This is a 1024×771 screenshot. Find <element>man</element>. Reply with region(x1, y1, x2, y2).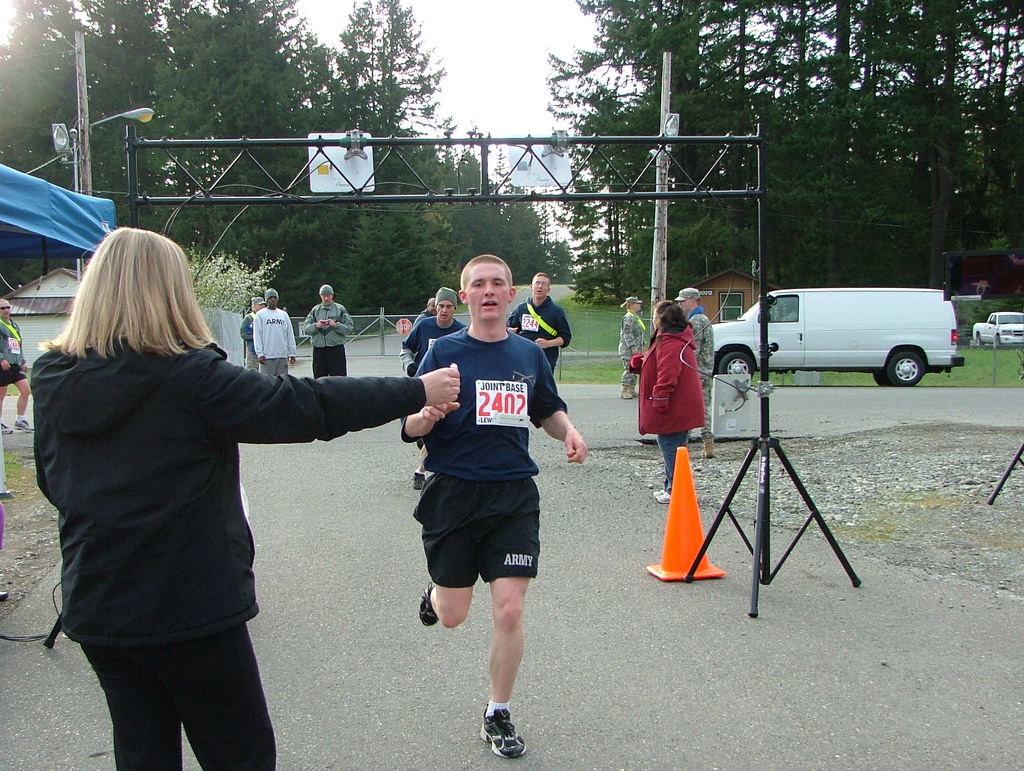
region(507, 268, 570, 397).
